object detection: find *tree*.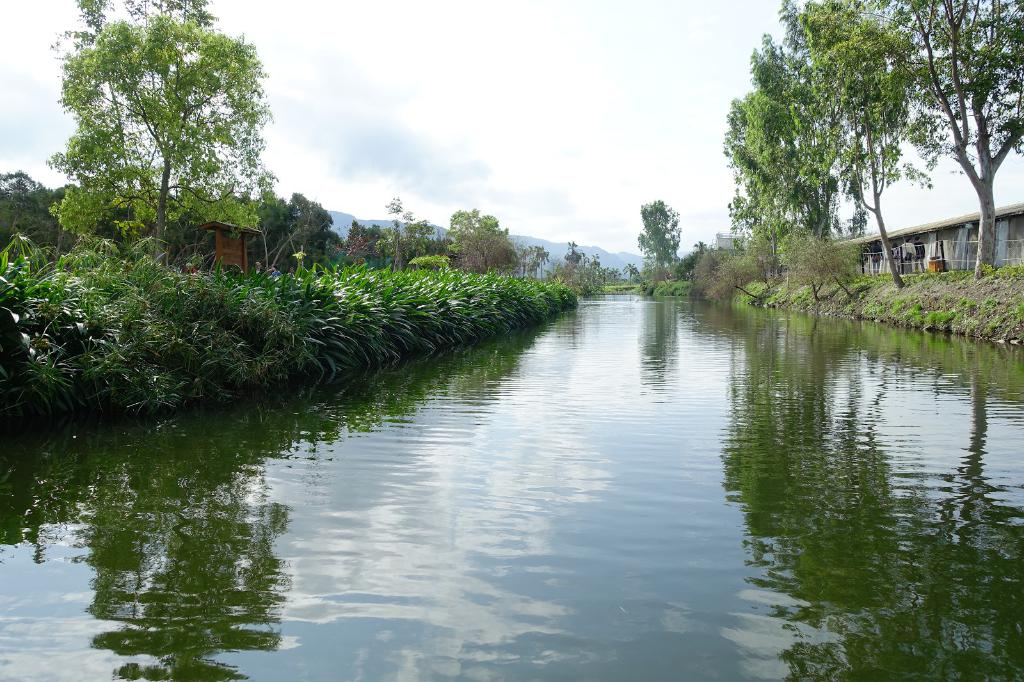
(787, 0, 954, 289).
